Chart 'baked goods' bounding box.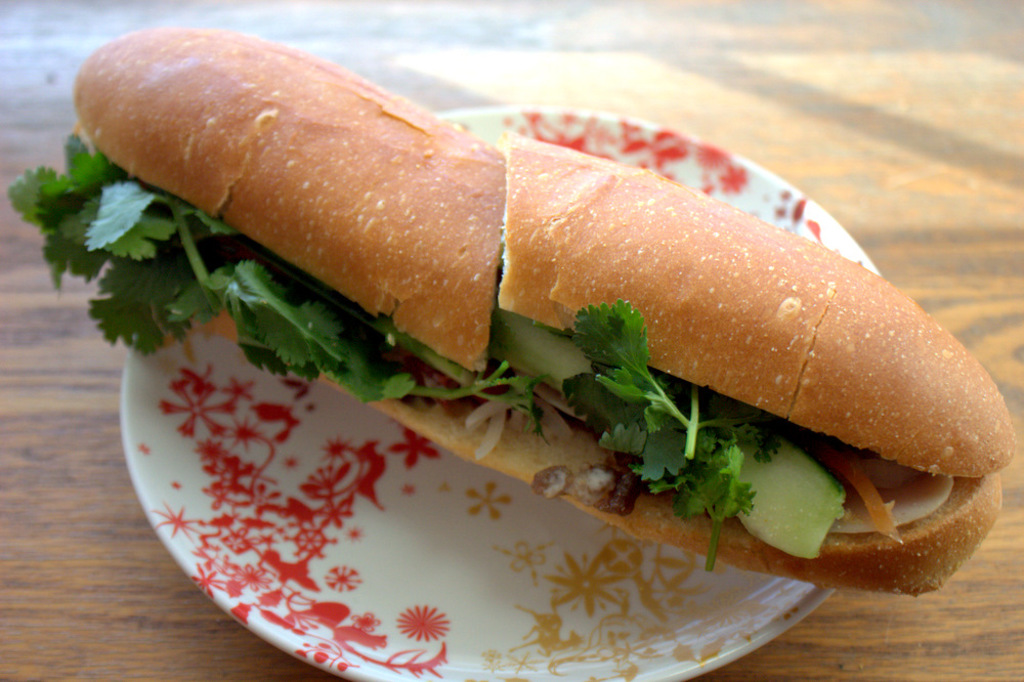
Charted: bbox(71, 29, 1011, 599).
